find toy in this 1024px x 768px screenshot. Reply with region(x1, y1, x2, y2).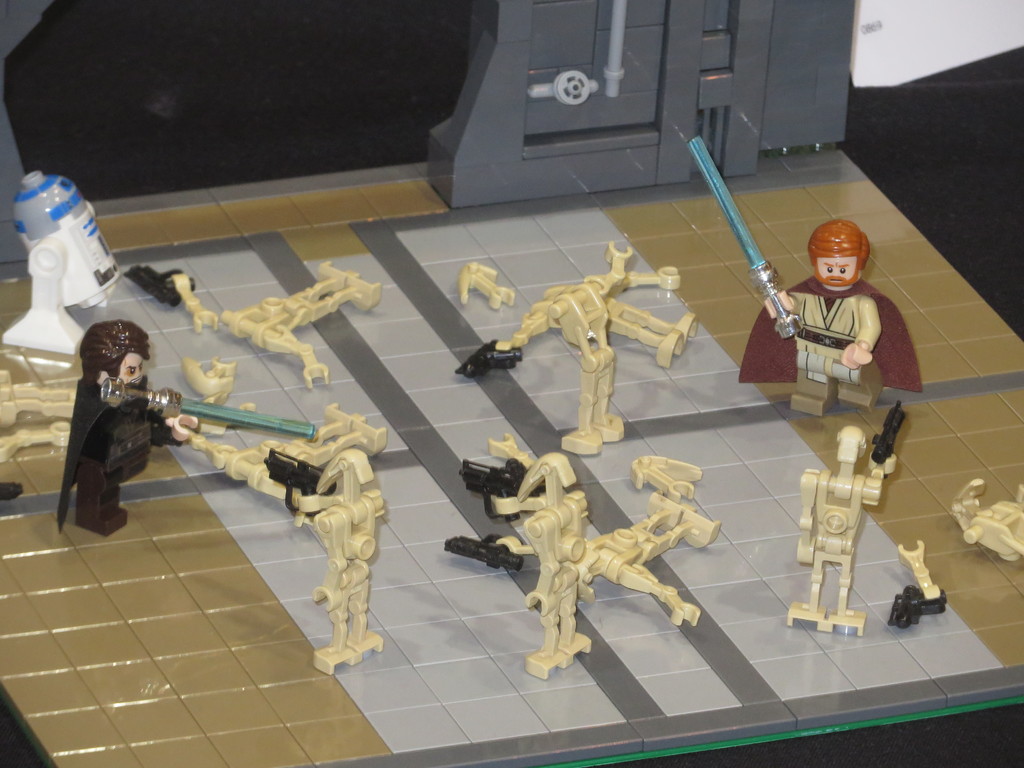
region(598, 257, 699, 372).
